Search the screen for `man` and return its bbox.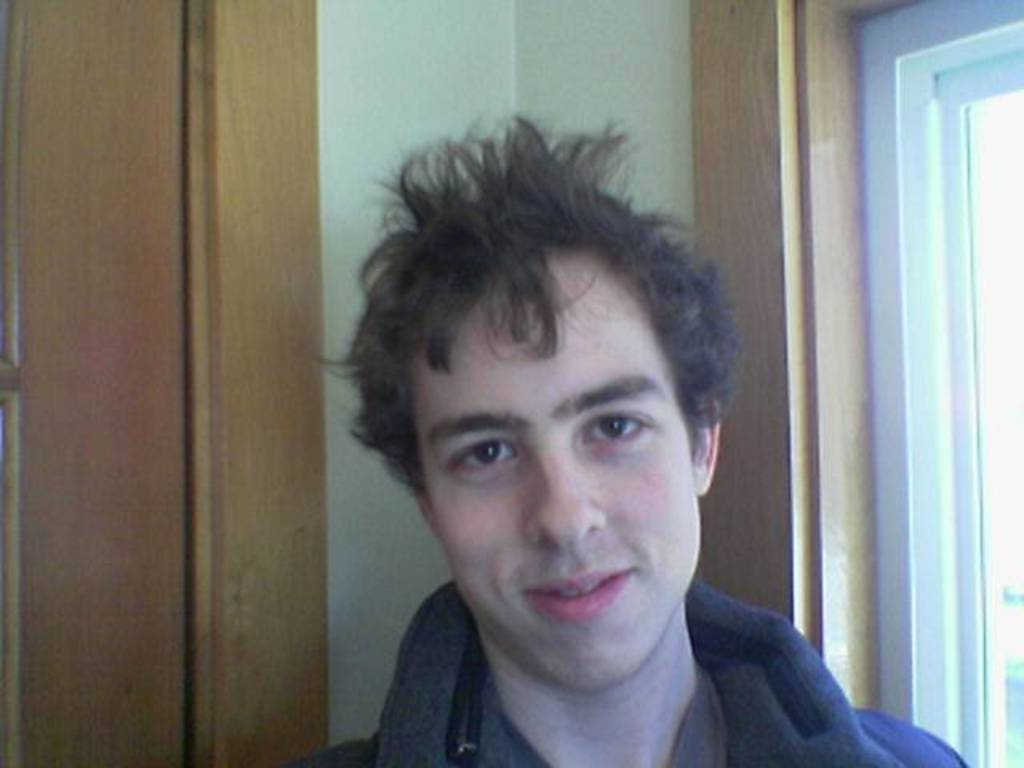
Found: 277:147:923:767.
